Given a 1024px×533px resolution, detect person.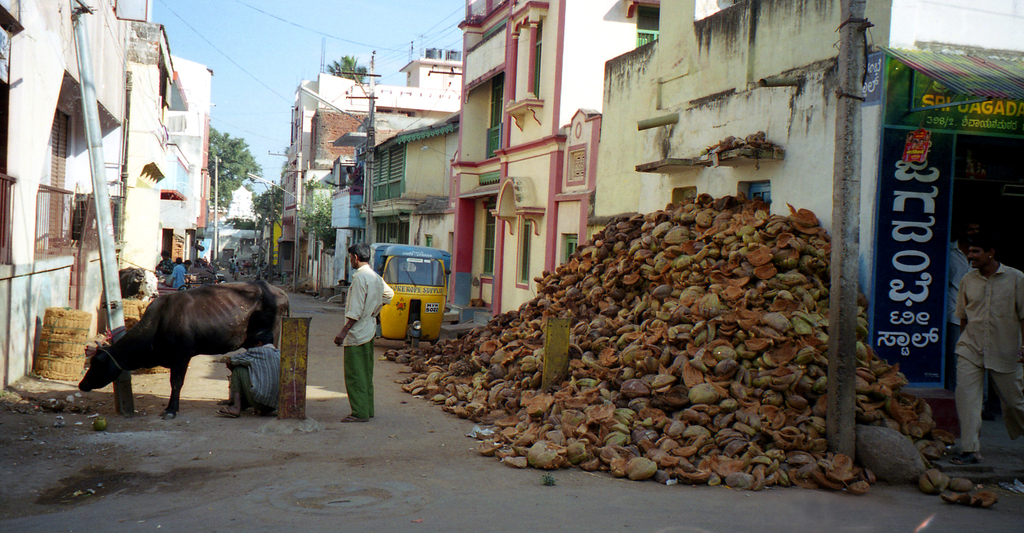
box(182, 259, 193, 271).
